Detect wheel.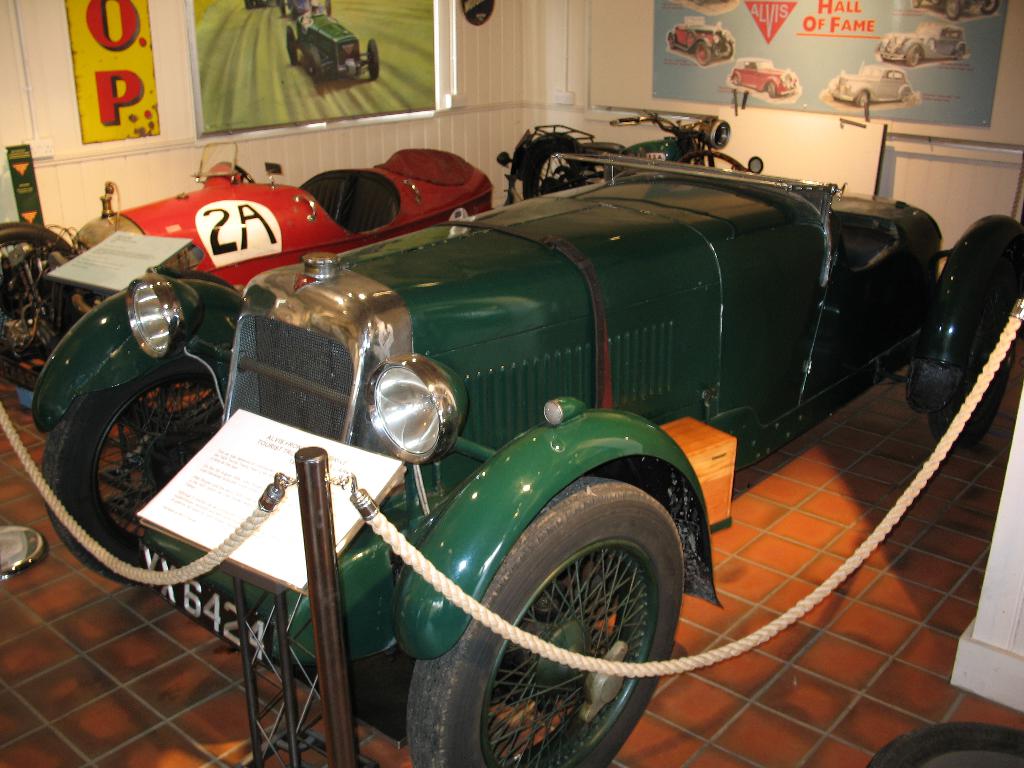
Detected at [732,75,739,85].
